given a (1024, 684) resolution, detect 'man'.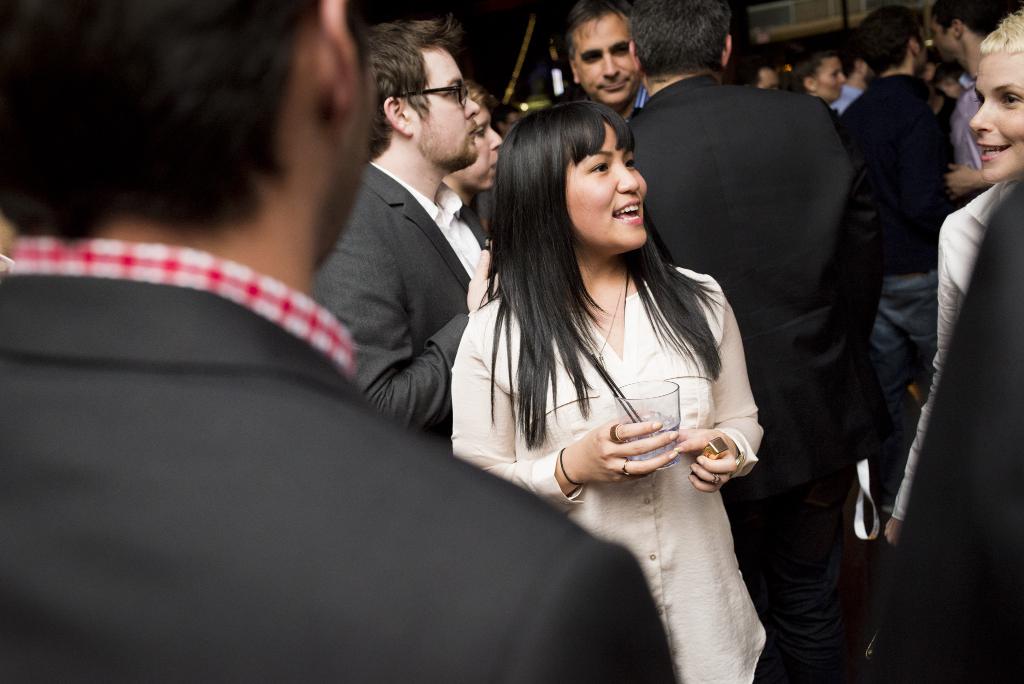
crop(924, 0, 993, 204).
